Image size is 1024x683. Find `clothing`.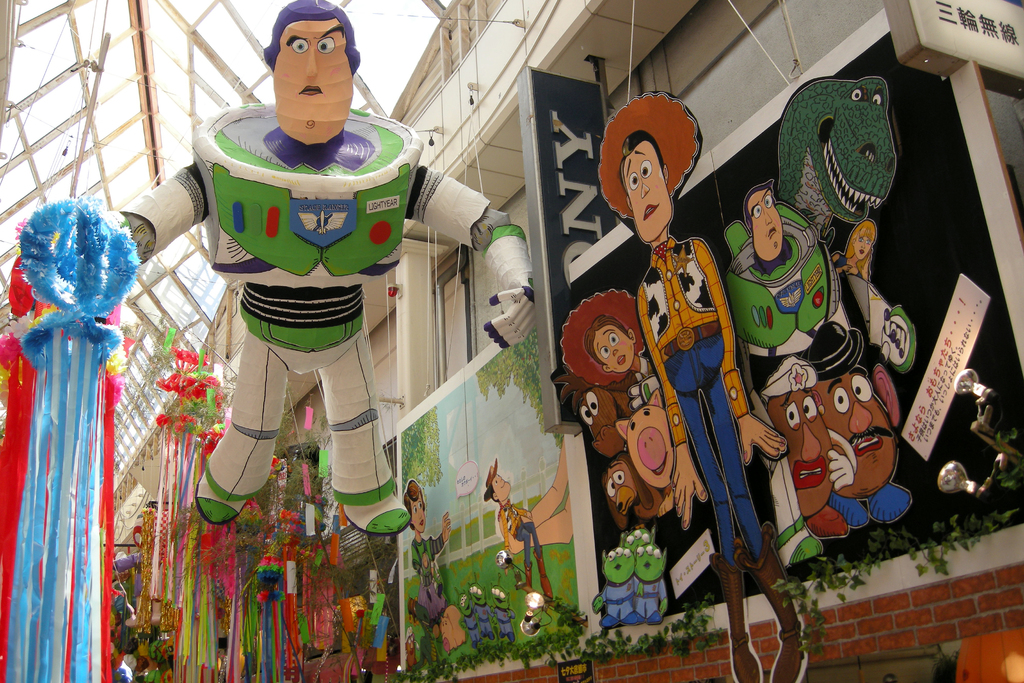
635,235,753,562.
